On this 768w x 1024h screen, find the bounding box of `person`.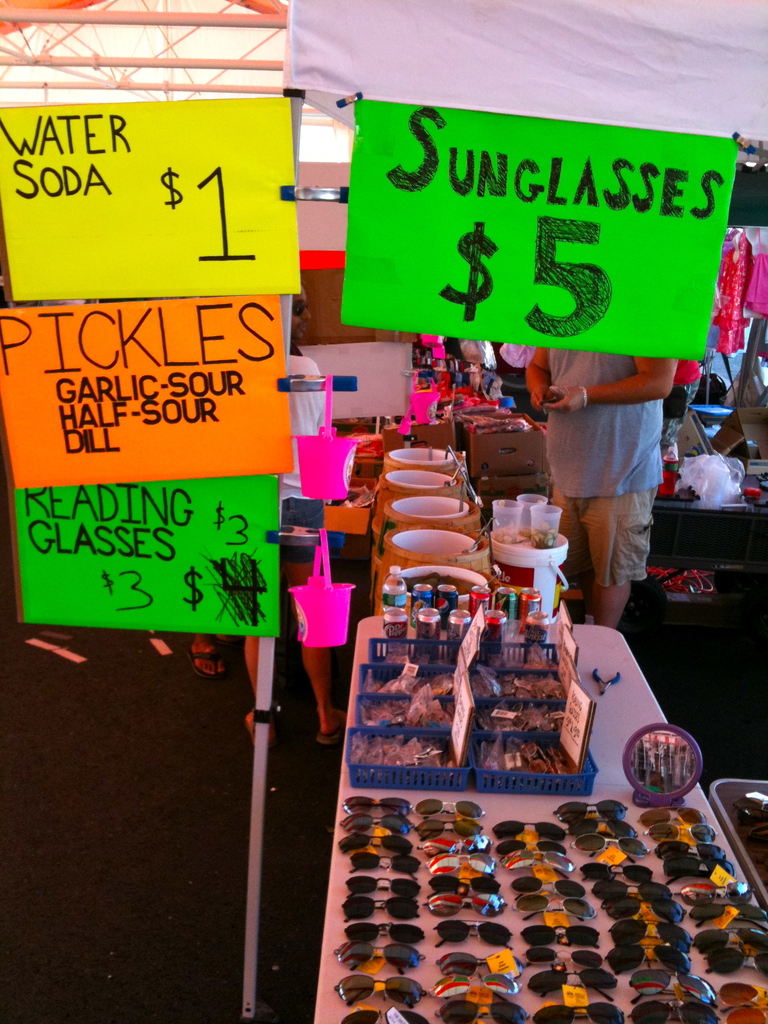
Bounding box: [left=190, top=624, right=230, bottom=673].
